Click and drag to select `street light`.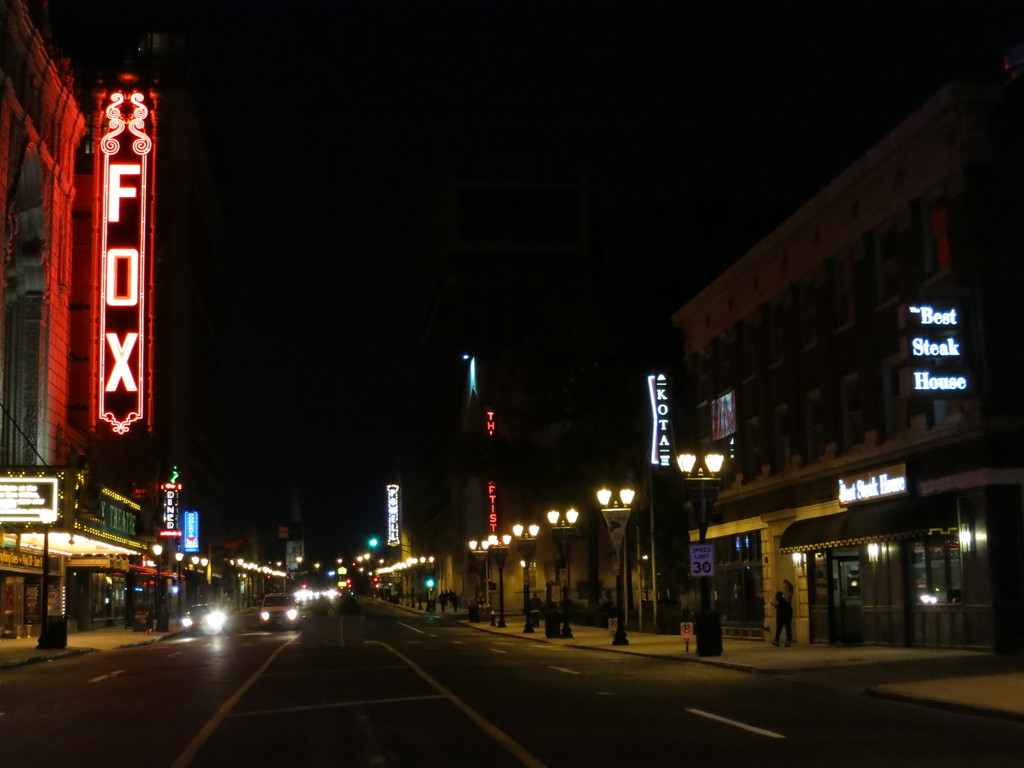
Selection: rect(485, 529, 513, 625).
